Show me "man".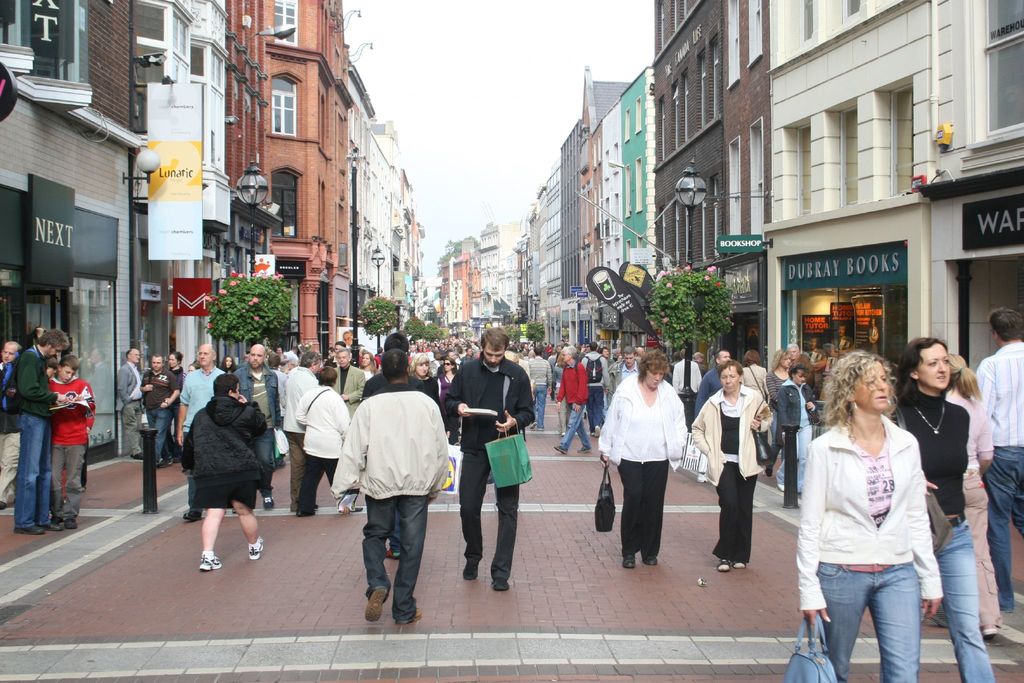
"man" is here: (x1=0, y1=344, x2=35, y2=428).
